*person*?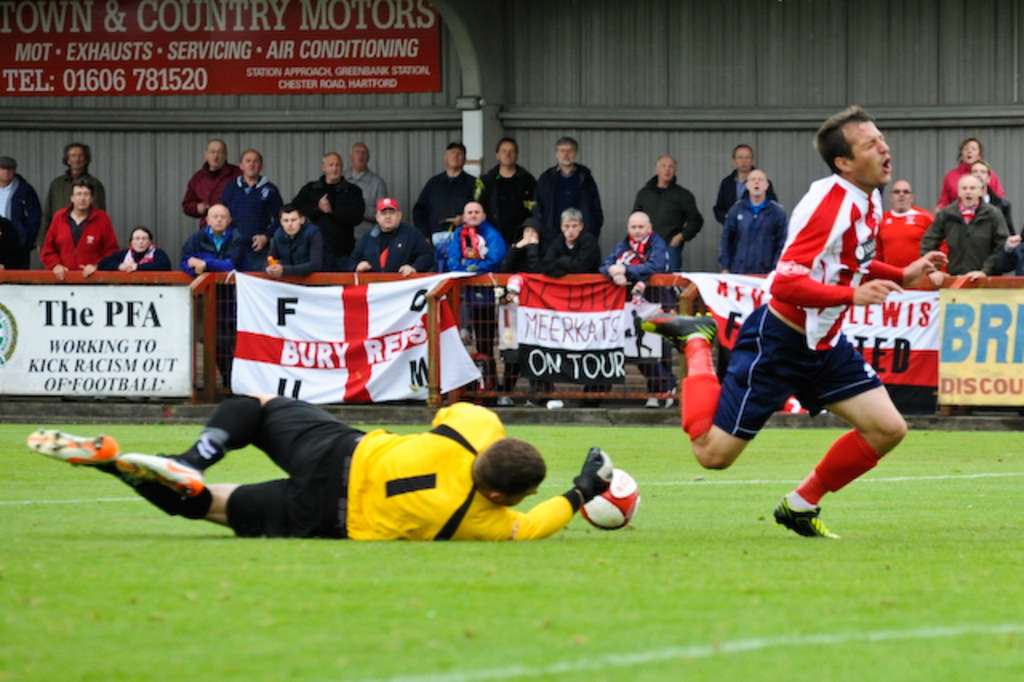
box(710, 183, 773, 271)
